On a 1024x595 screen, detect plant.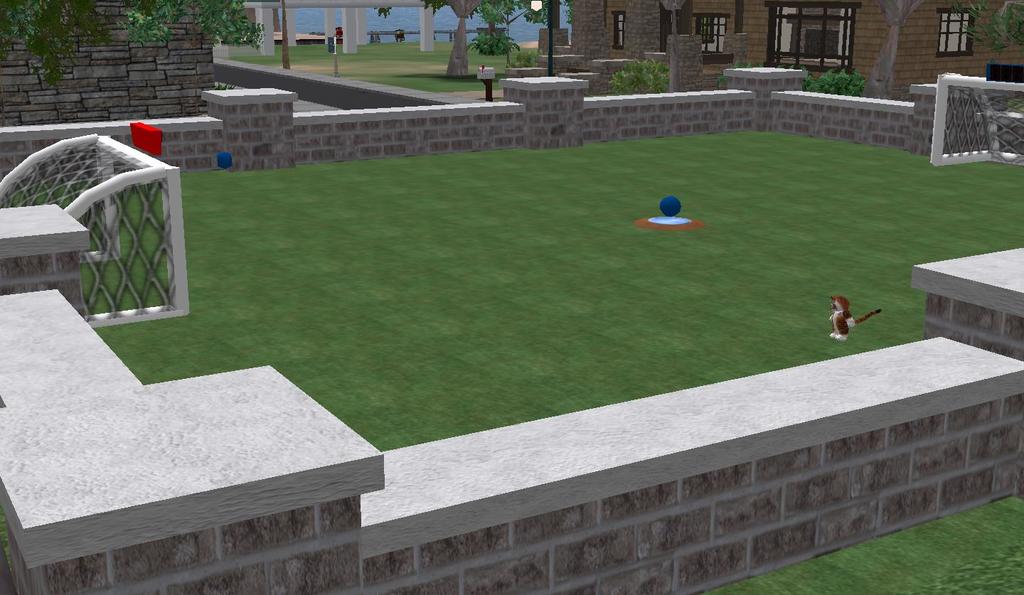
796:63:868:95.
